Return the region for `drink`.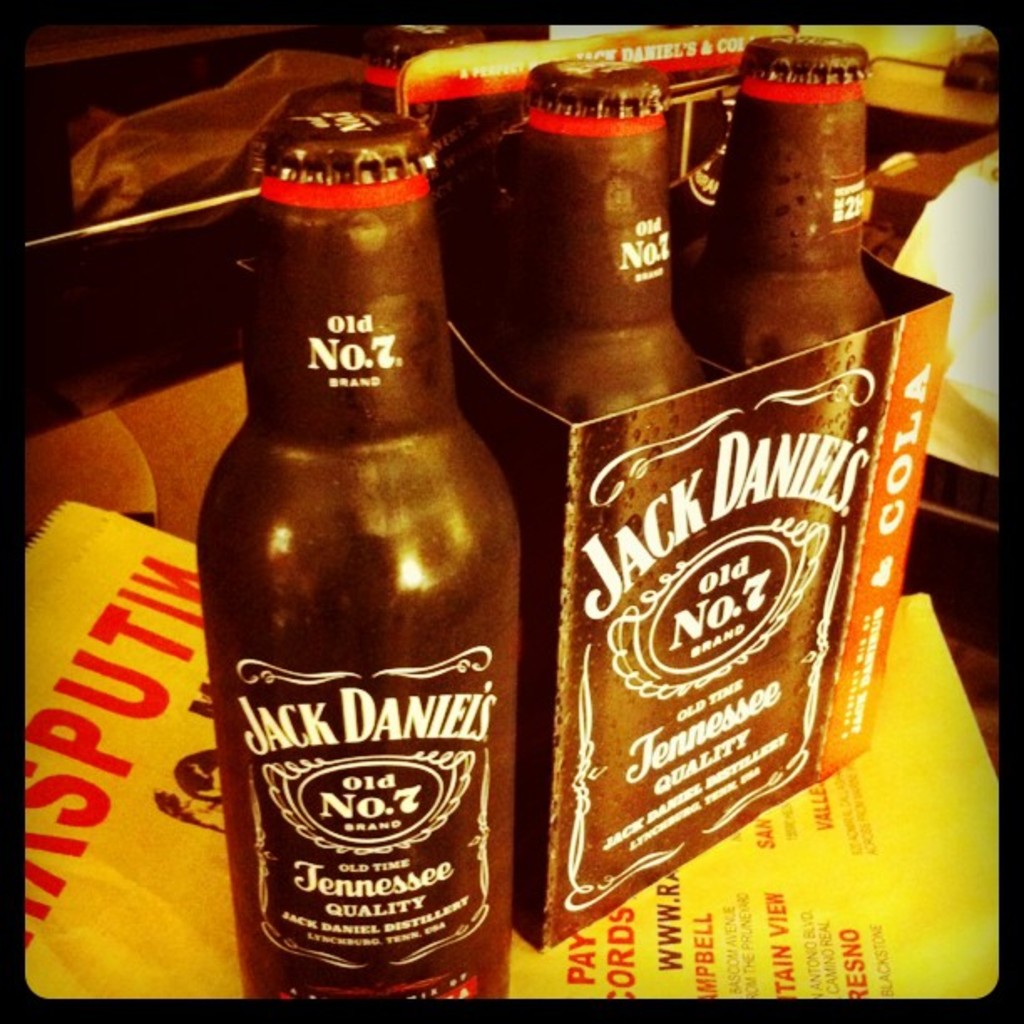
rect(201, 110, 512, 1002).
